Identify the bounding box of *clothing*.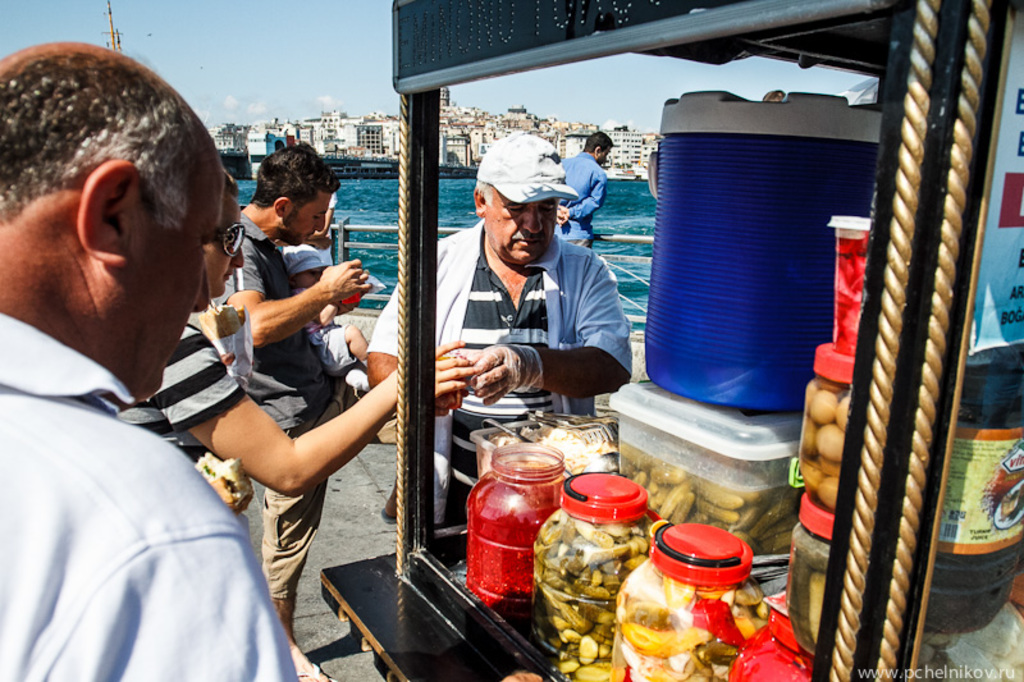
0:312:289:681.
